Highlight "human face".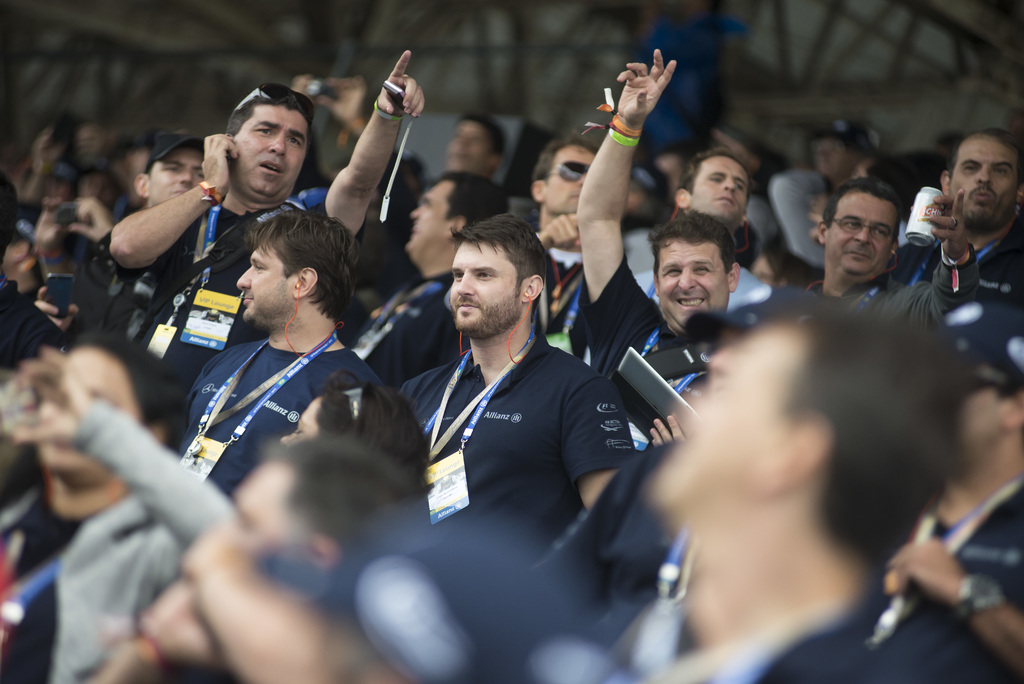
Highlighted region: x1=691 y1=153 x2=746 y2=218.
